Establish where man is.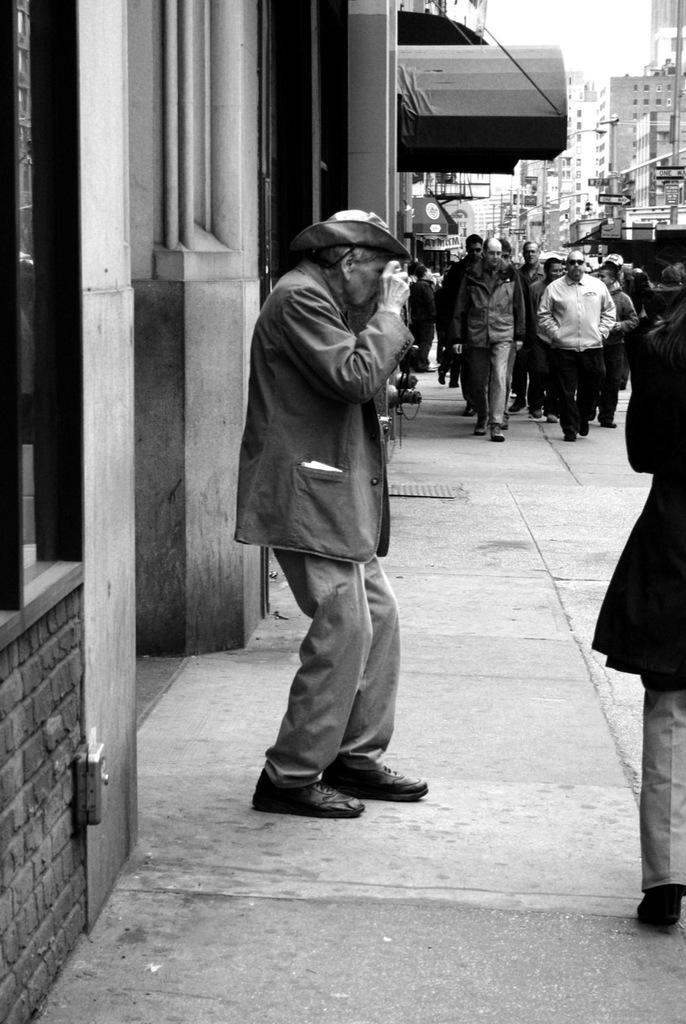
Established at 499,238,550,425.
